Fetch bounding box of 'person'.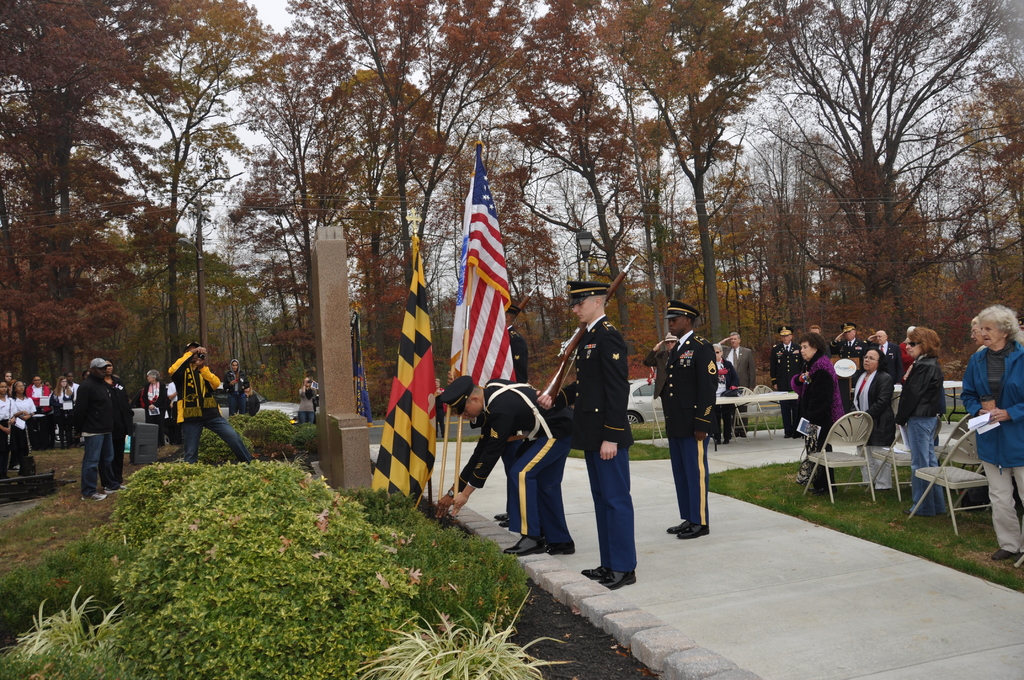
Bbox: select_region(503, 299, 542, 381).
